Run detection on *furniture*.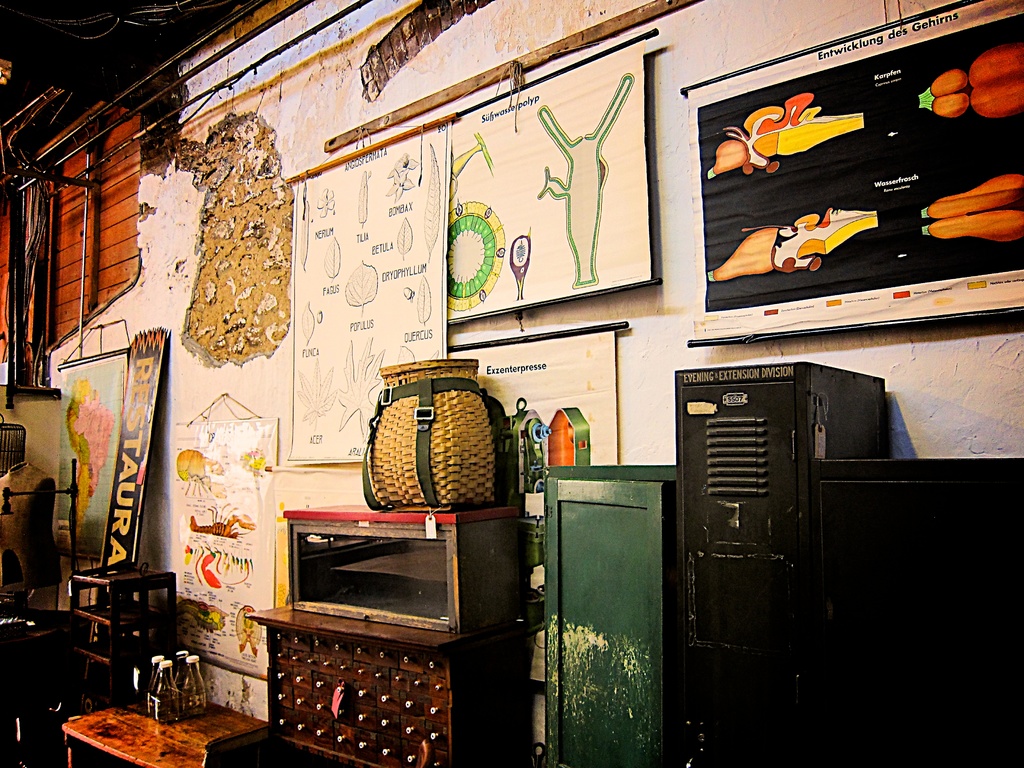
Result: [243,605,535,767].
